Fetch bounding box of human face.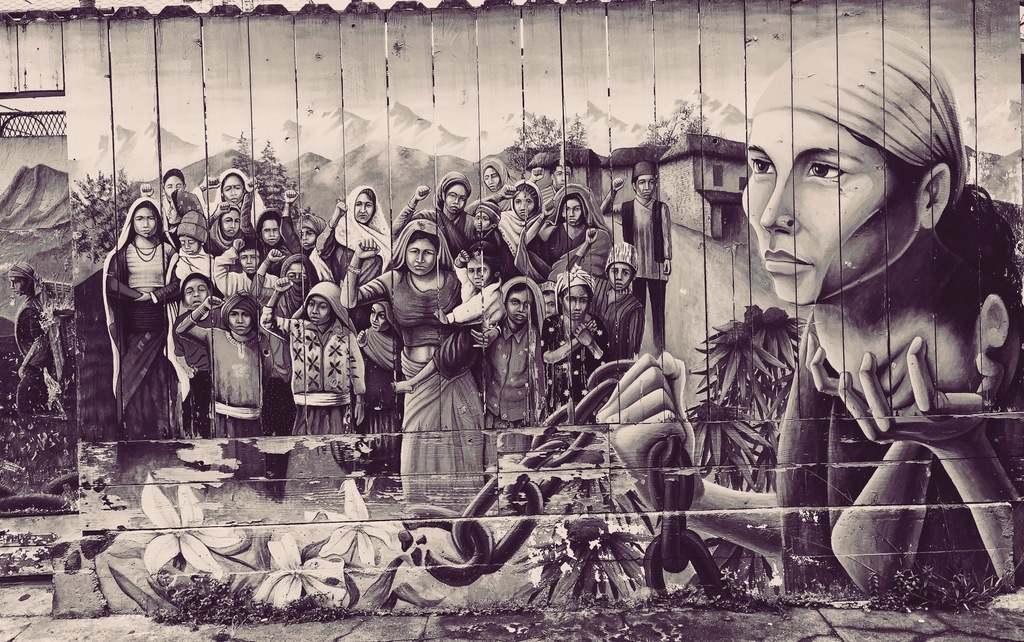
Bbox: <region>740, 106, 916, 304</region>.
